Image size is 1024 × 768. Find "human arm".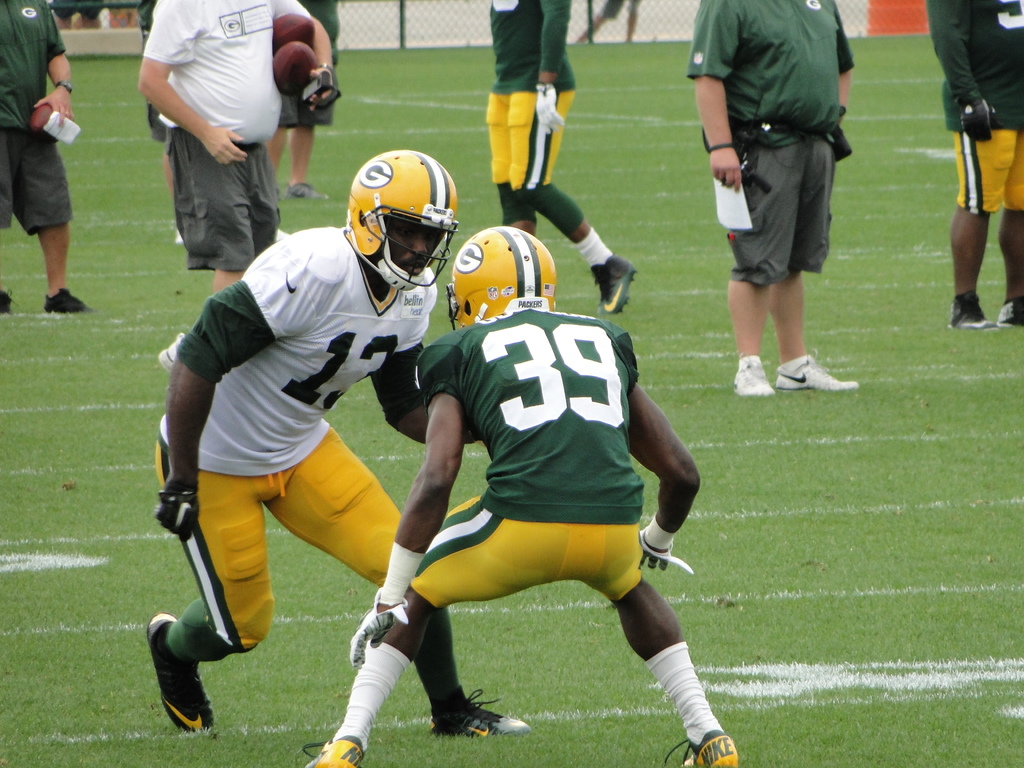
[149, 246, 318, 543].
